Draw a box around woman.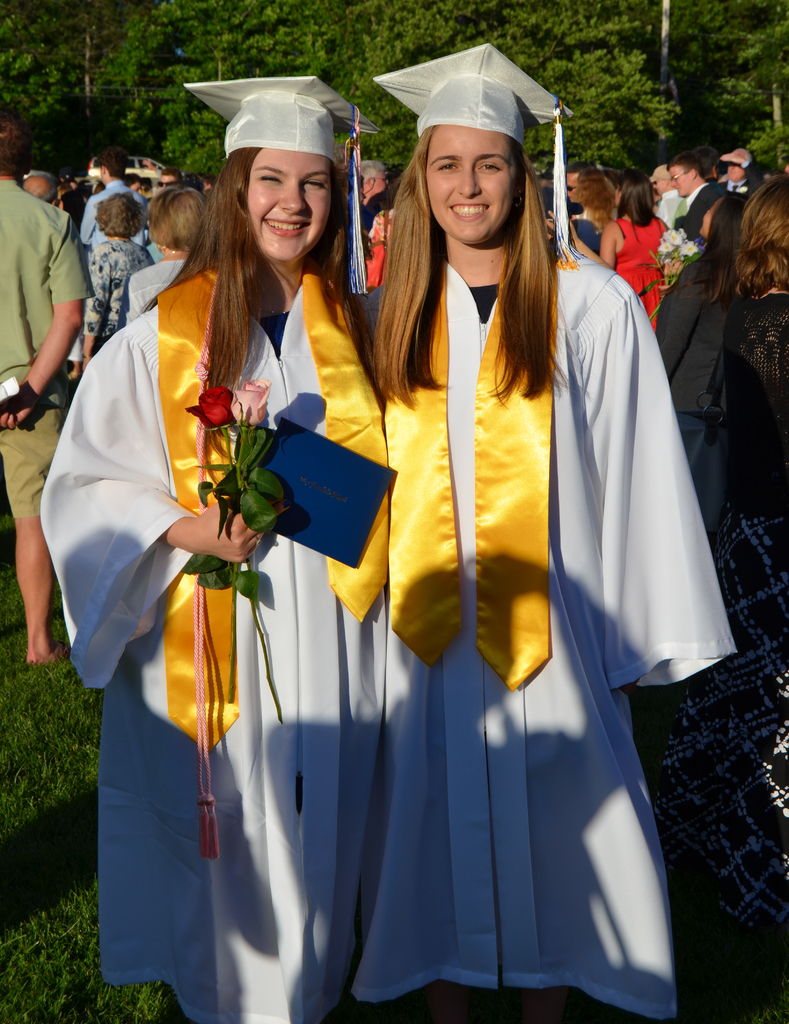
[x1=642, y1=182, x2=754, y2=540].
